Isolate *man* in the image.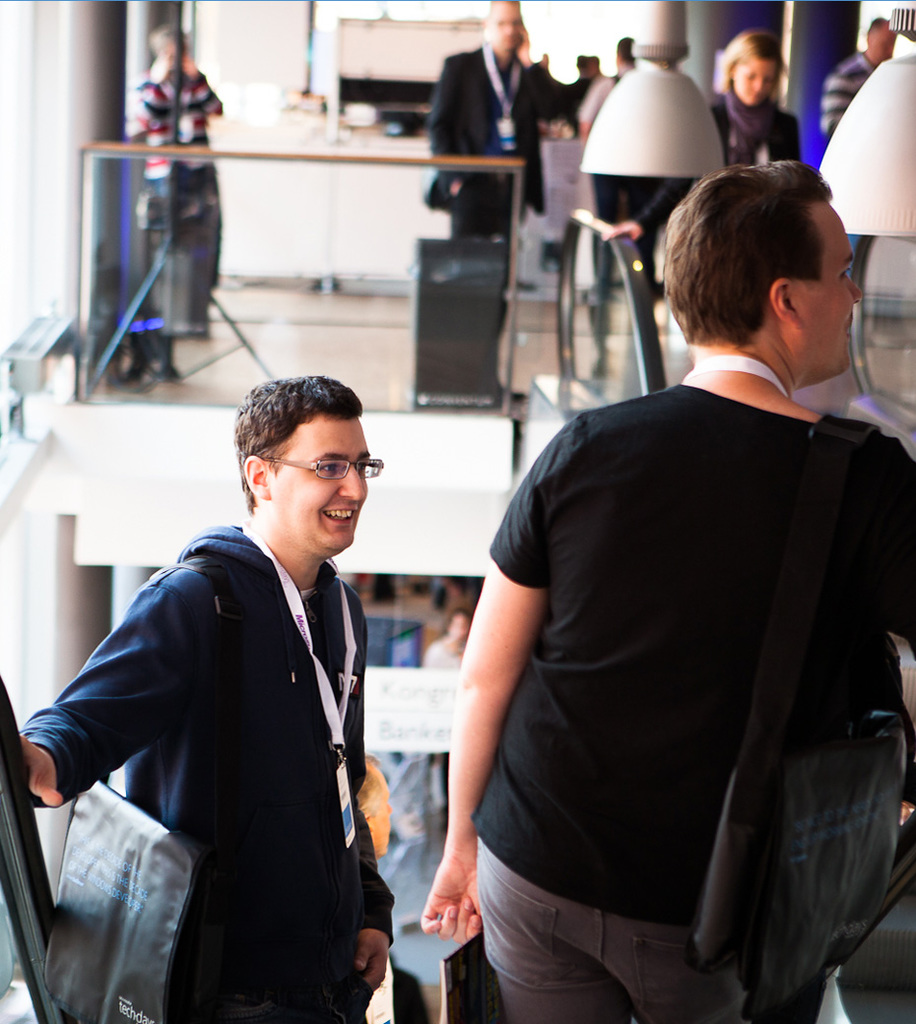
Isolated region: crop(127, 21, 227, 346).
